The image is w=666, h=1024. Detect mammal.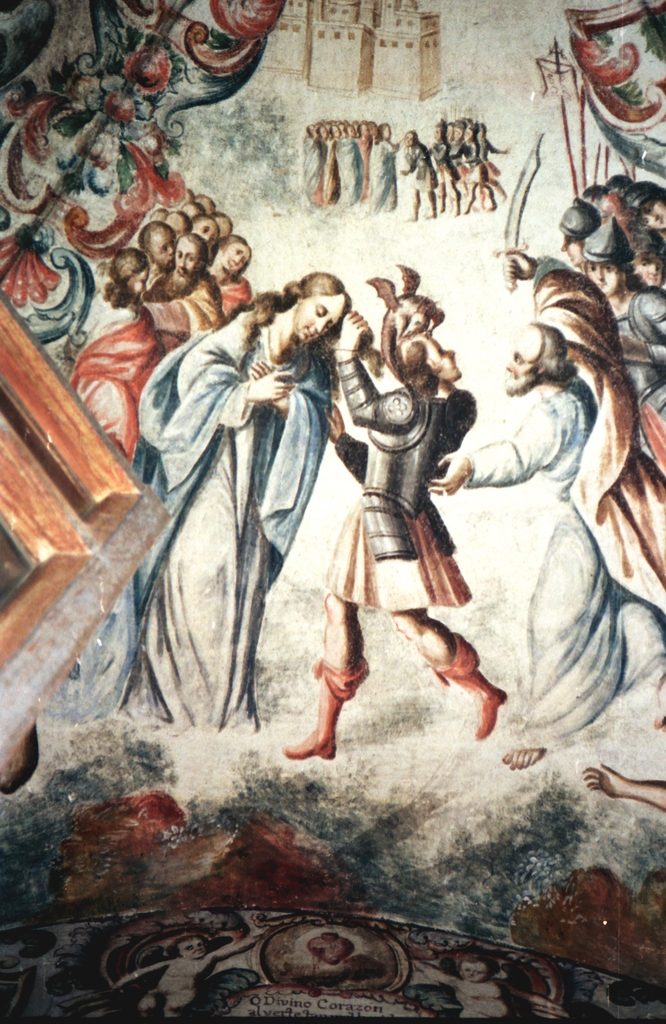
Detection: [x1=142, y1=228, x2=226, y2=348].
